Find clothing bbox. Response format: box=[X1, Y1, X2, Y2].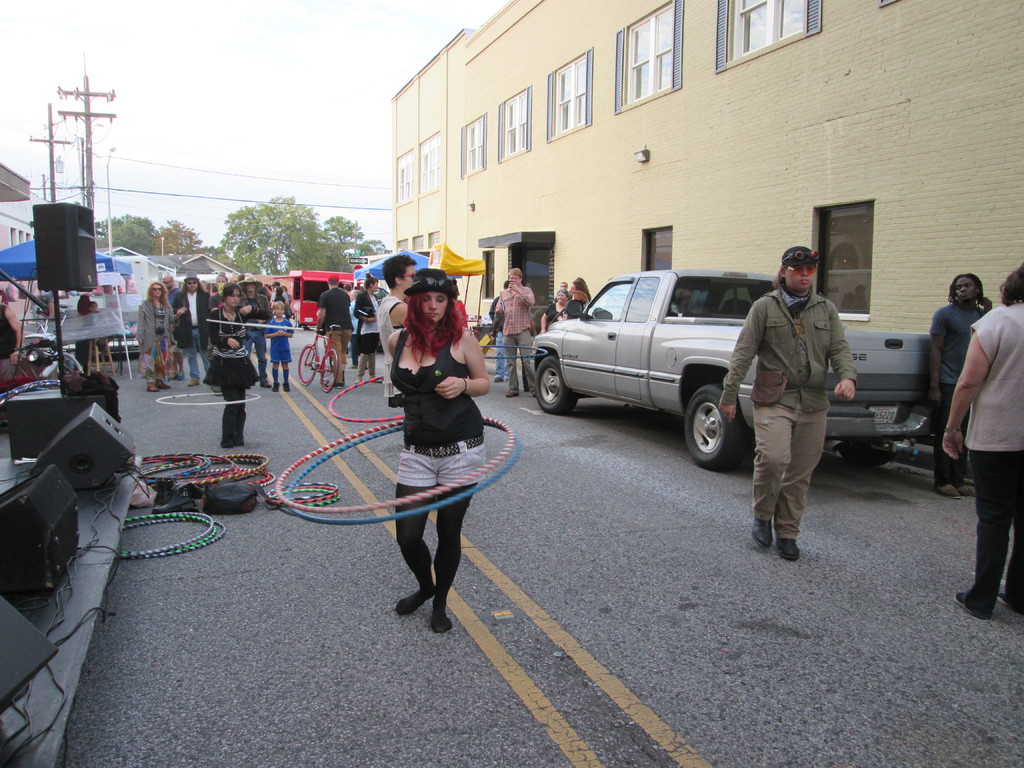
box=[538, 303, 575, 326].
